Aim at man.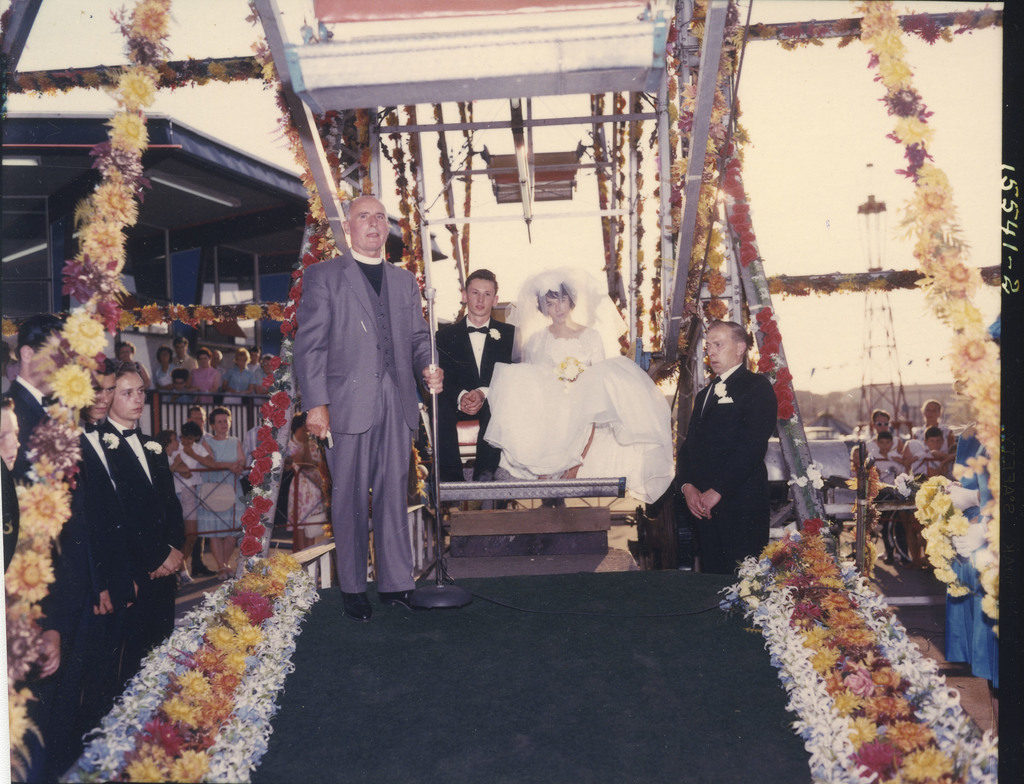
Aimed at pyautogui.locateOnScreen(77, 357, 185, 690).
